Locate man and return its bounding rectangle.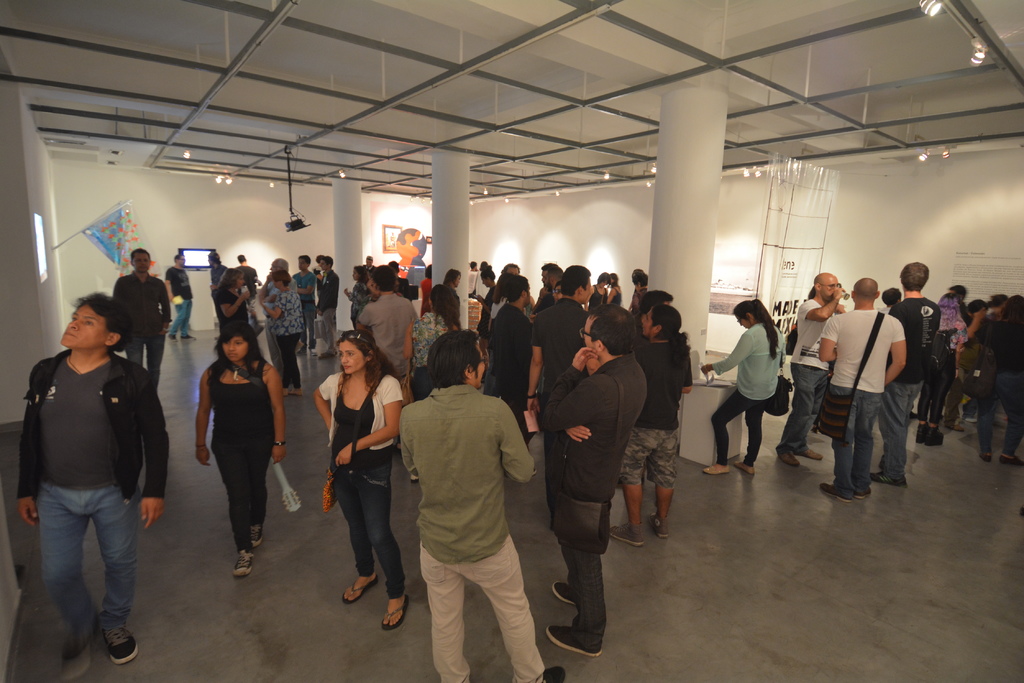
351,269,419,403.
